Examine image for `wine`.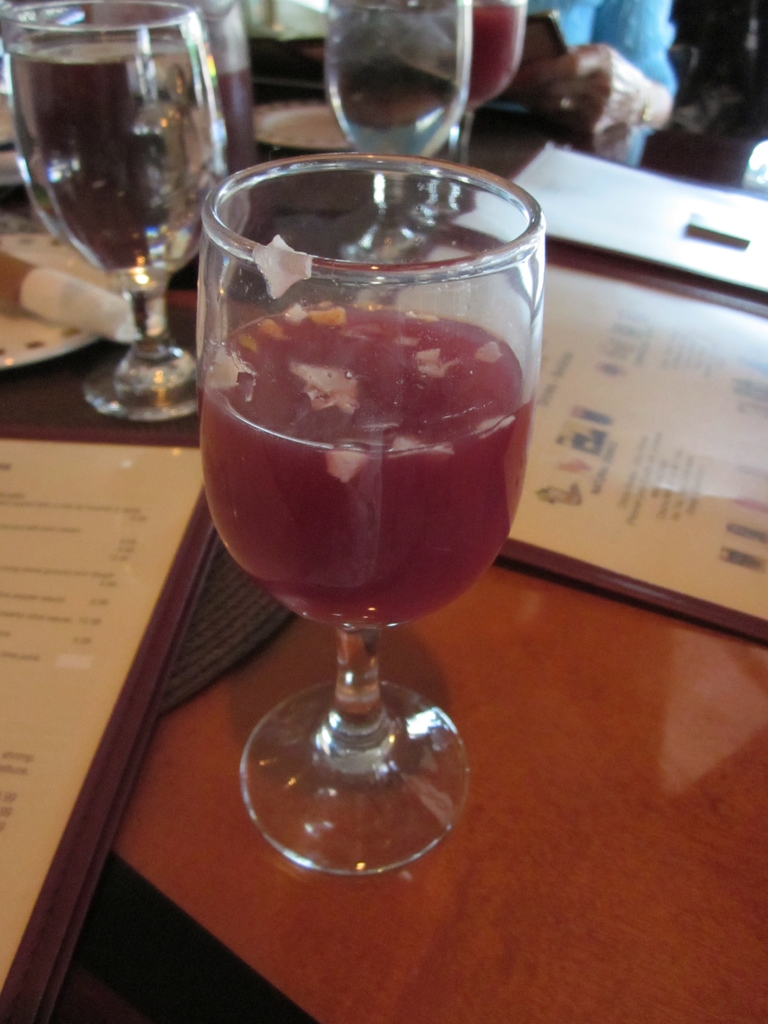
Examination result: <region>461, 1, 524, 113</region>.
